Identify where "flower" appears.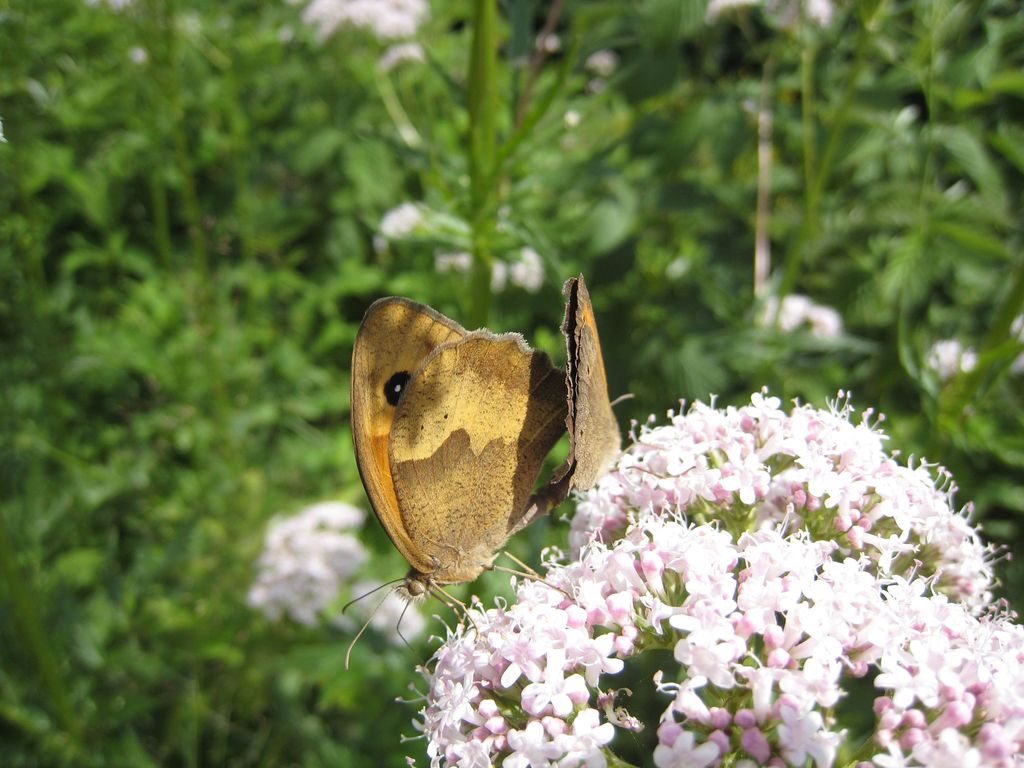
Appears at <region>927, 335, 970, 372</region>.
